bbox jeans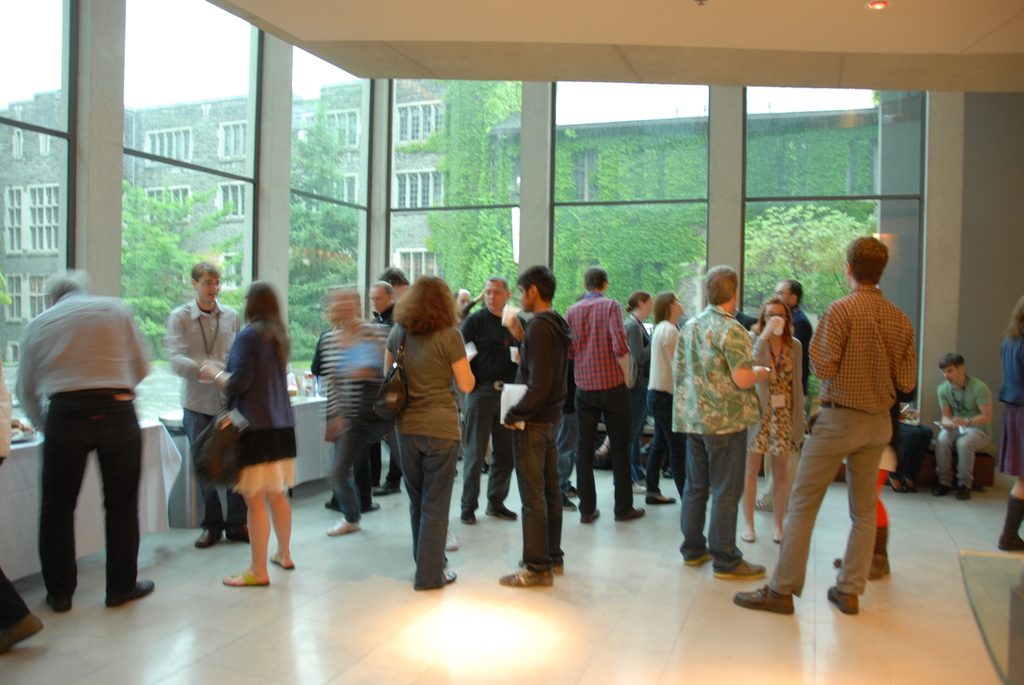
Rect(400, 434, 458, 592)
